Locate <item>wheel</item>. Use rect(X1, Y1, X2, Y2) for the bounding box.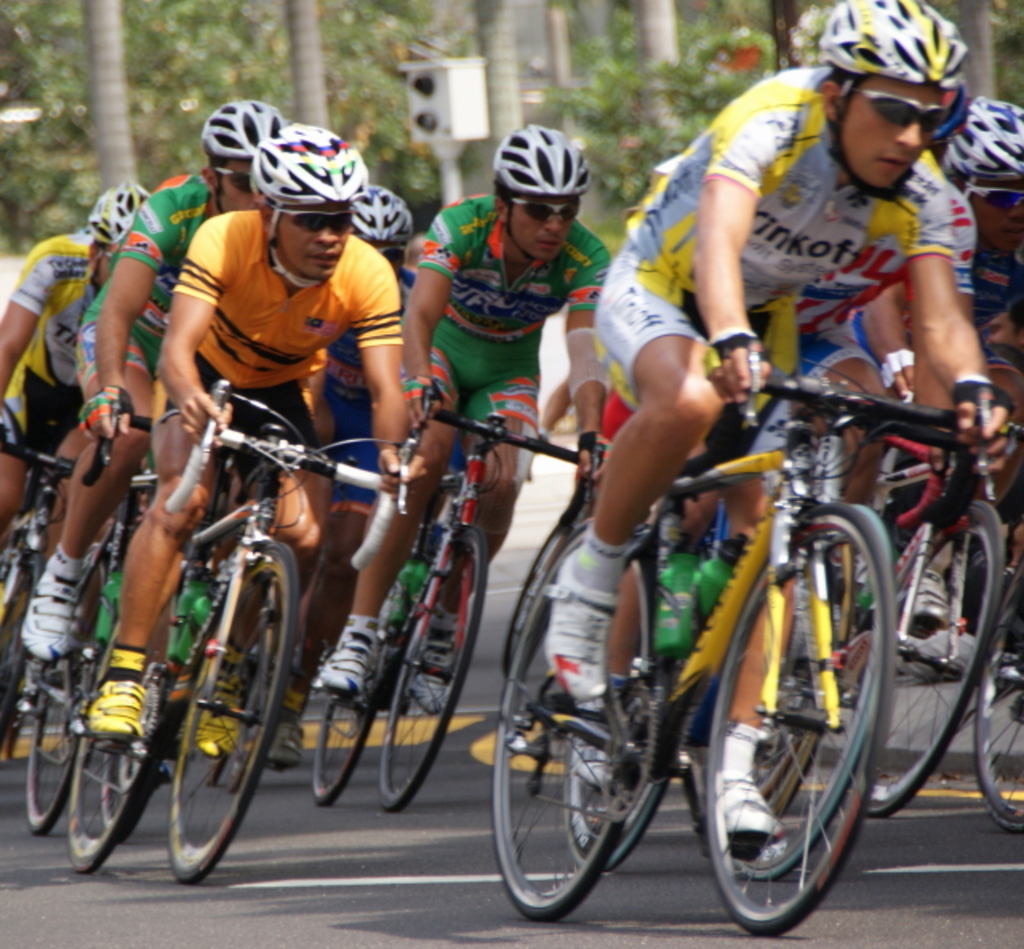
rect(686, 543, 854, 858).
